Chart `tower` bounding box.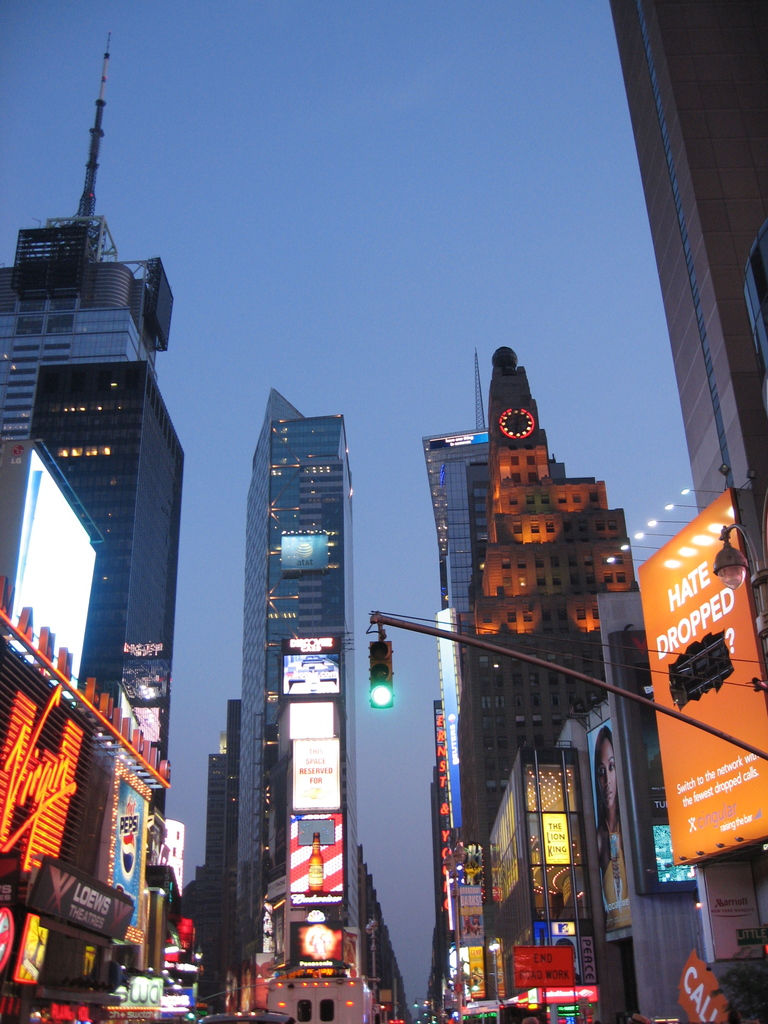
Charted: (0, 32, 173, 442).
